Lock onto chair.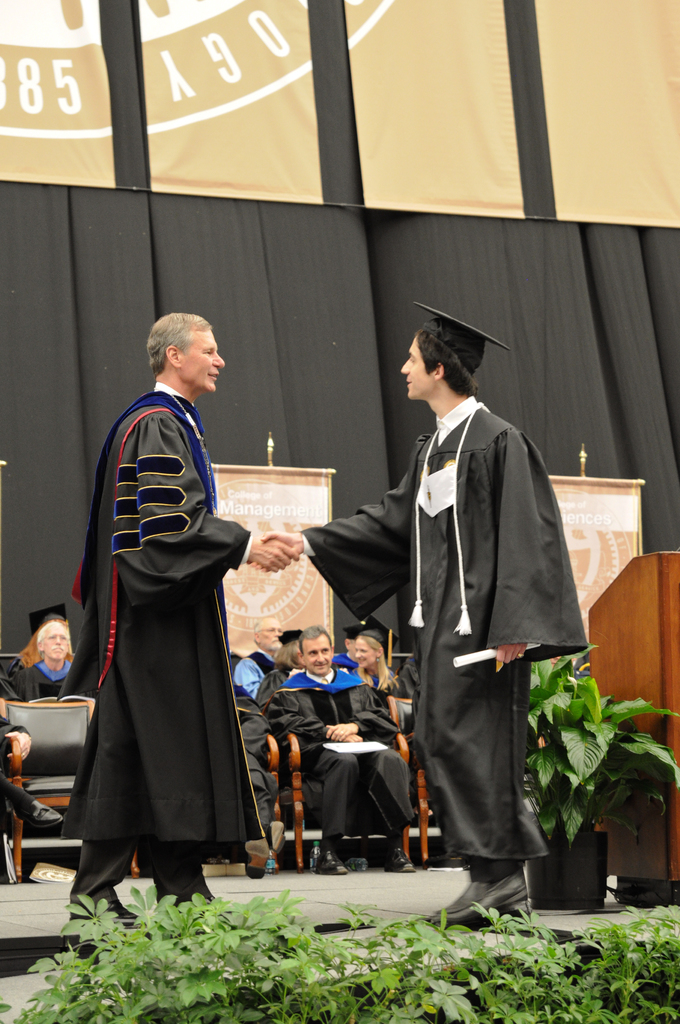
Locked: 281/731/421/865.
